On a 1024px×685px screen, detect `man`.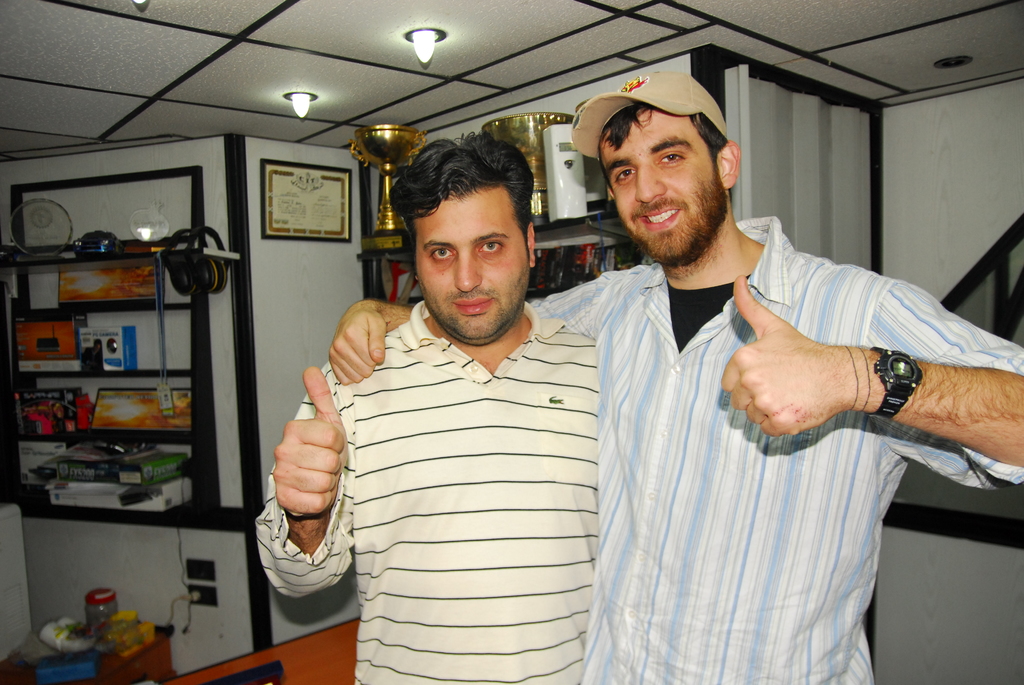
rect(257, 133, 601, 684).
